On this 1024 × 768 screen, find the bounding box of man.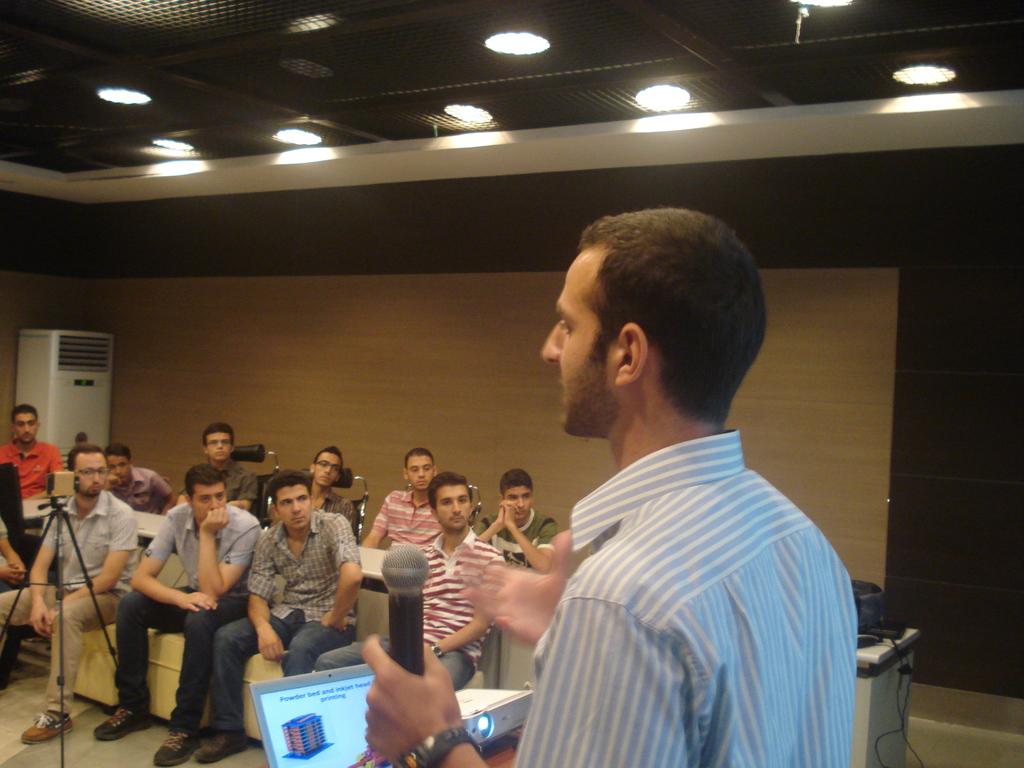
Bounding box: [465,466,563,575].
